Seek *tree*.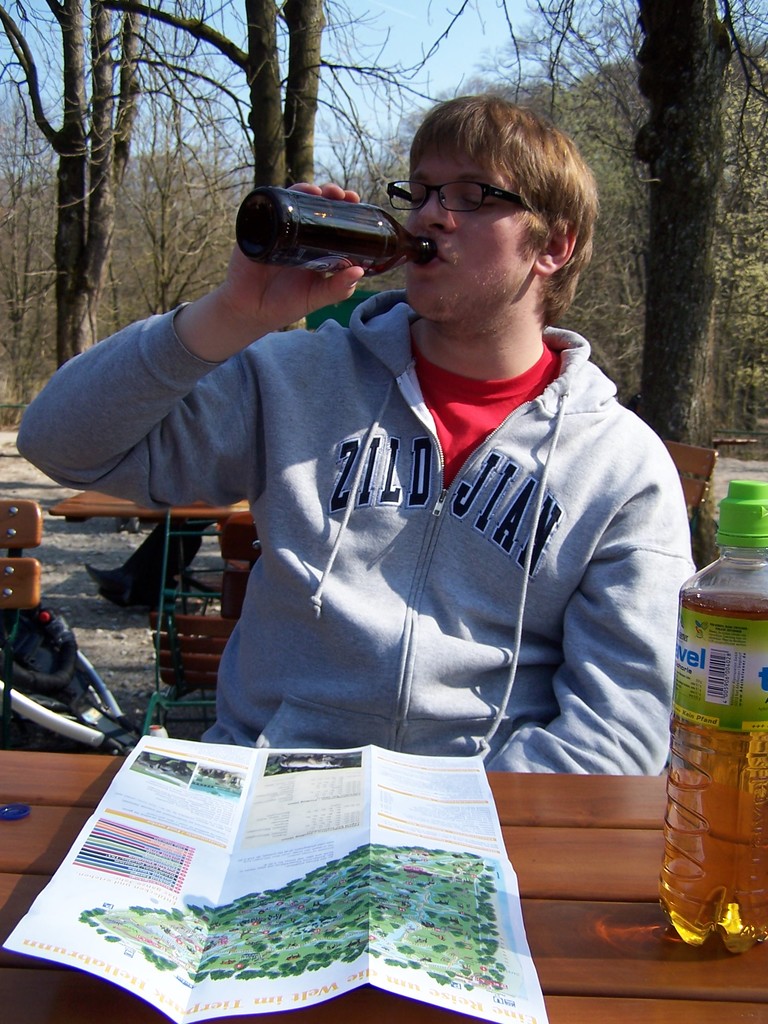
BBox(628, 0, 737, 568).
